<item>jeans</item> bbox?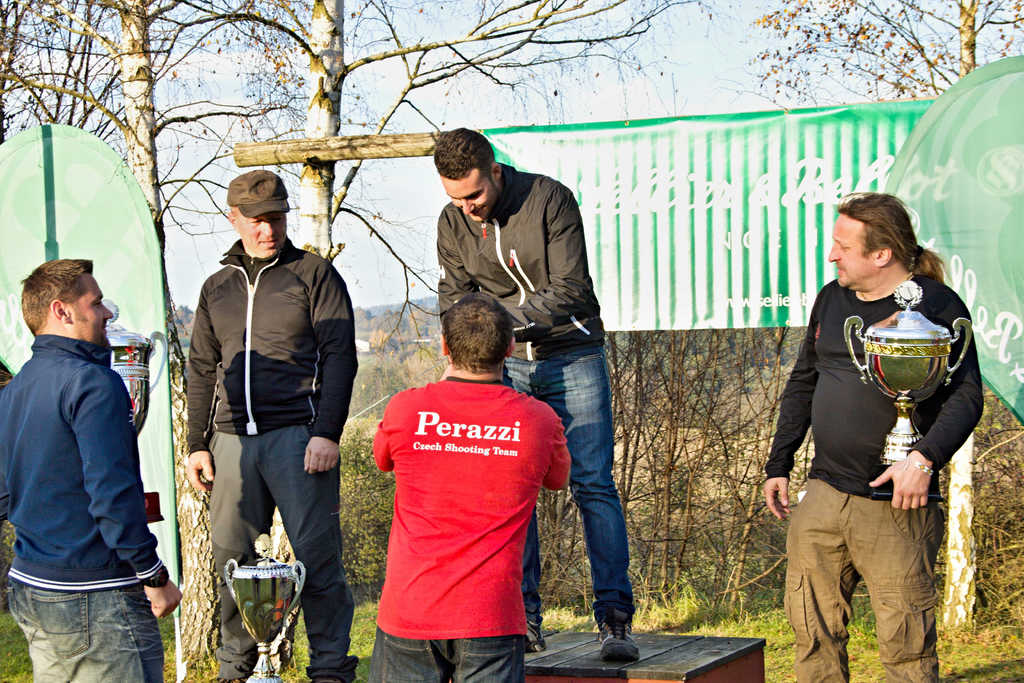
[14, 573, 168, 677]
